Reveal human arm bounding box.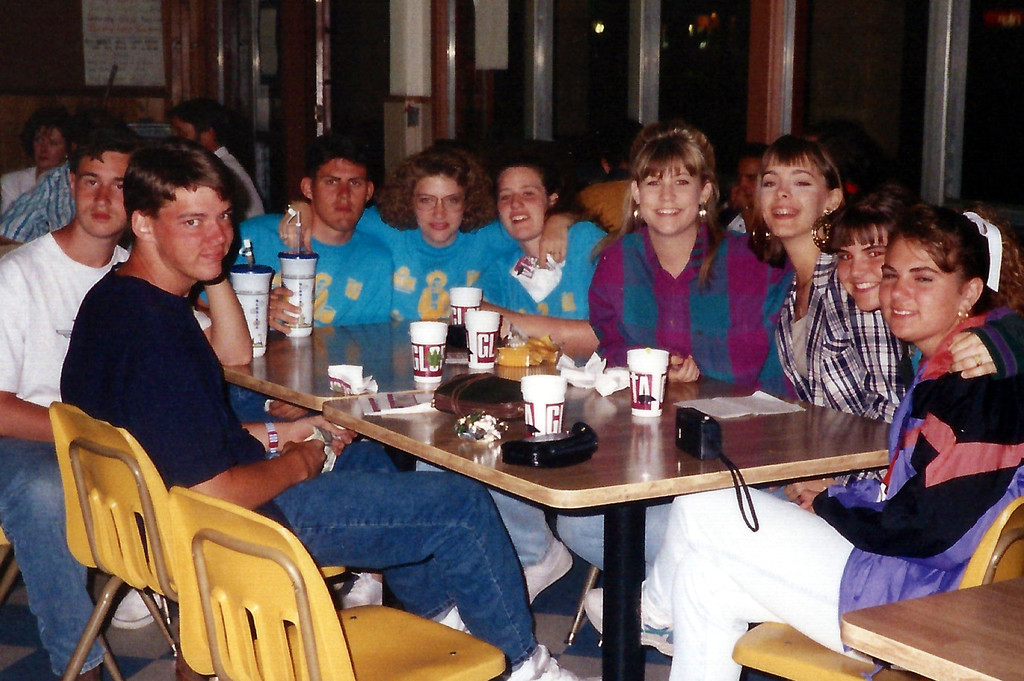
Revealed: 190 271 257 365.
